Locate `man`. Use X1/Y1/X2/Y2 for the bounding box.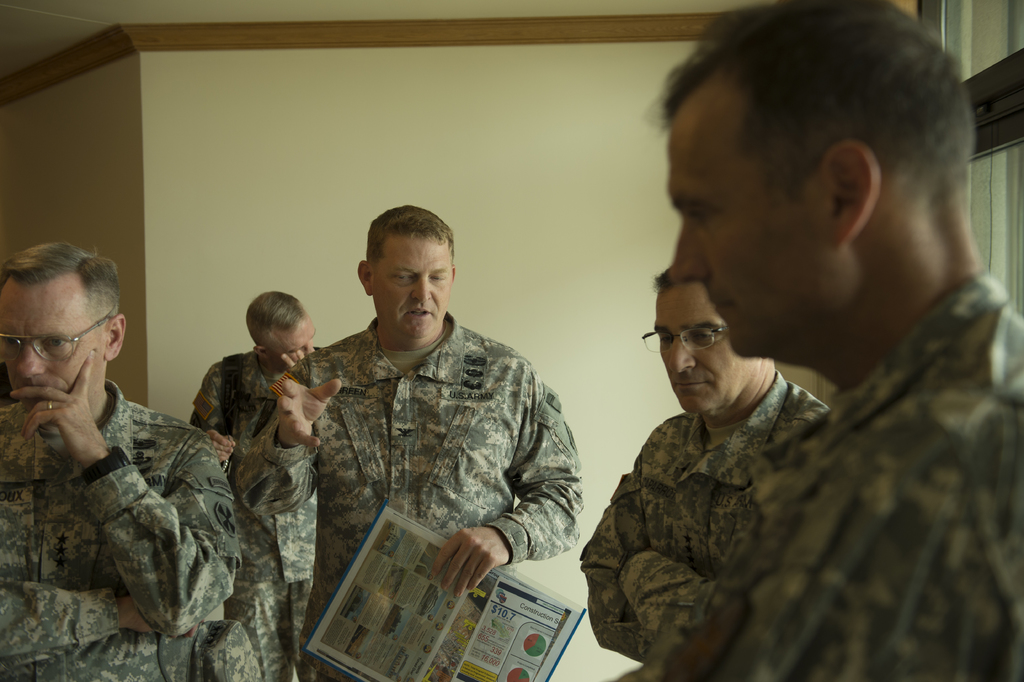
582/254/838/681.
